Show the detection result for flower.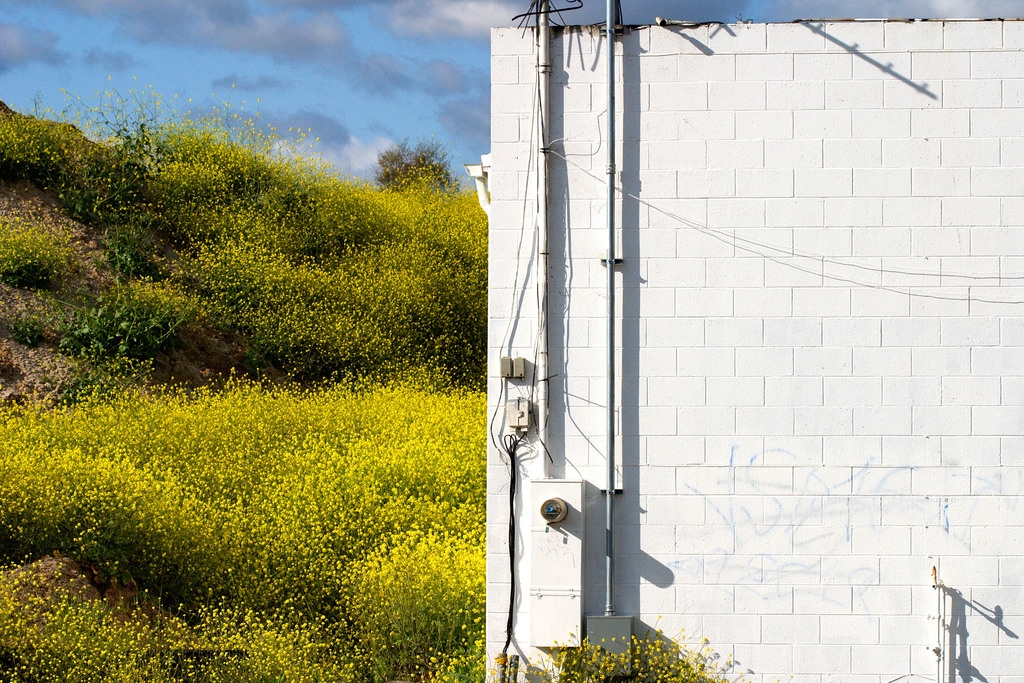
(425, 654, 438, 662).
